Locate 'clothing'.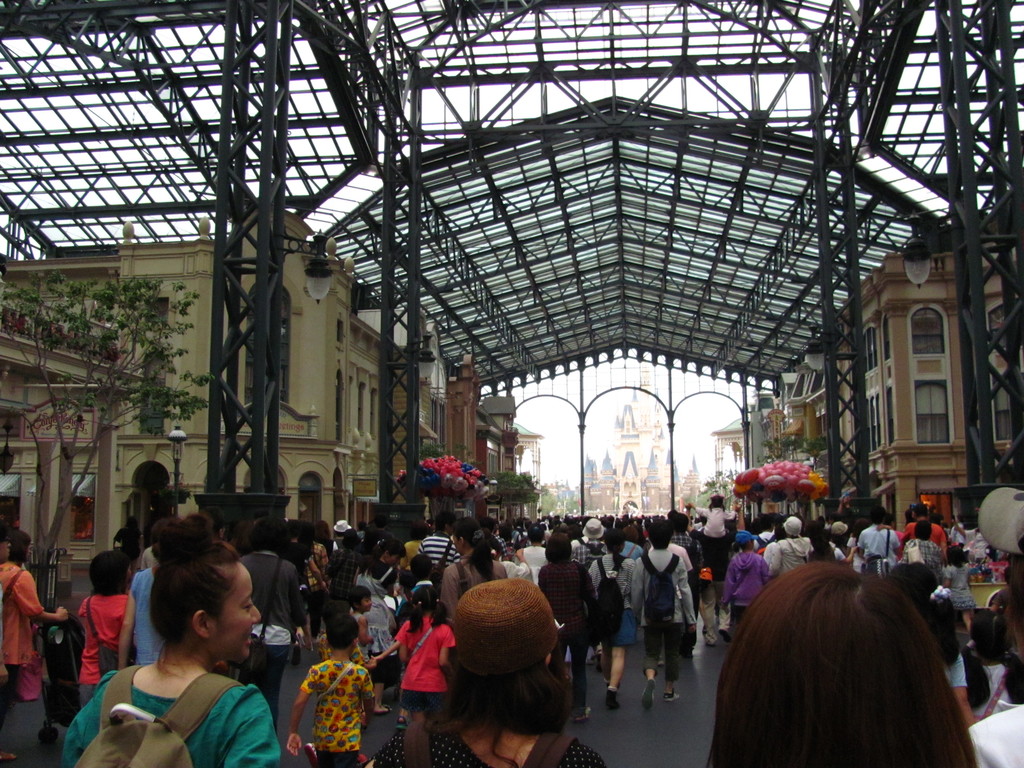
Bounding box: left=348, top=554, right=401, bottom=682.
